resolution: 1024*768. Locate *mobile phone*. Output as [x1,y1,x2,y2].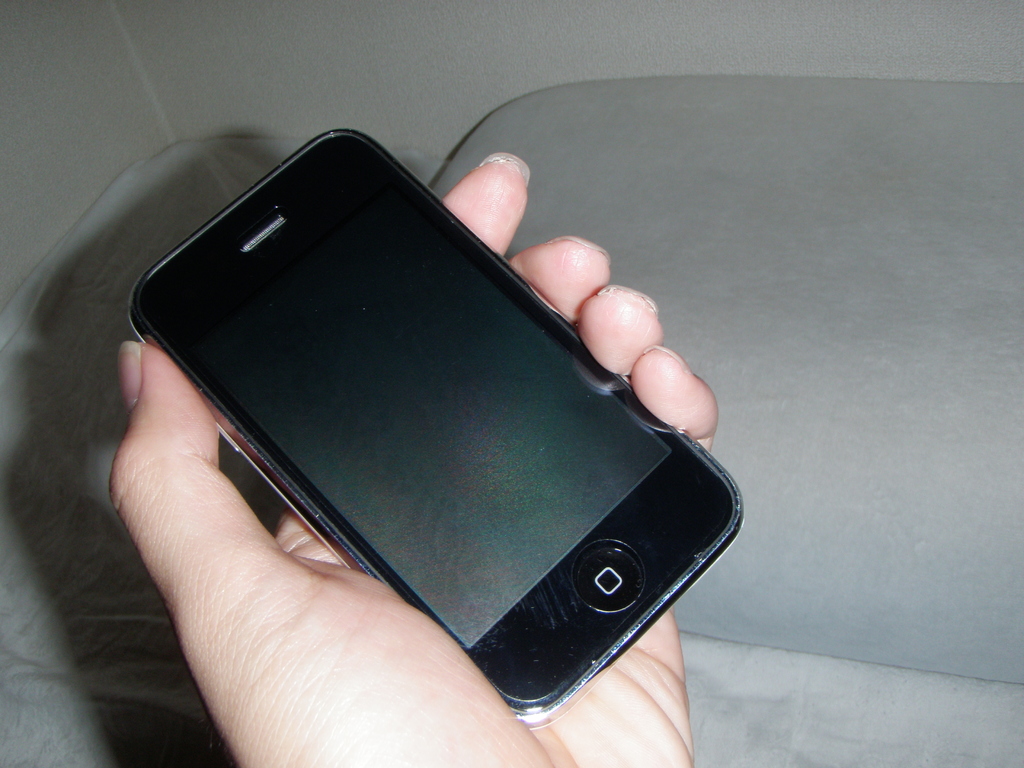
[127,129,744,721].
